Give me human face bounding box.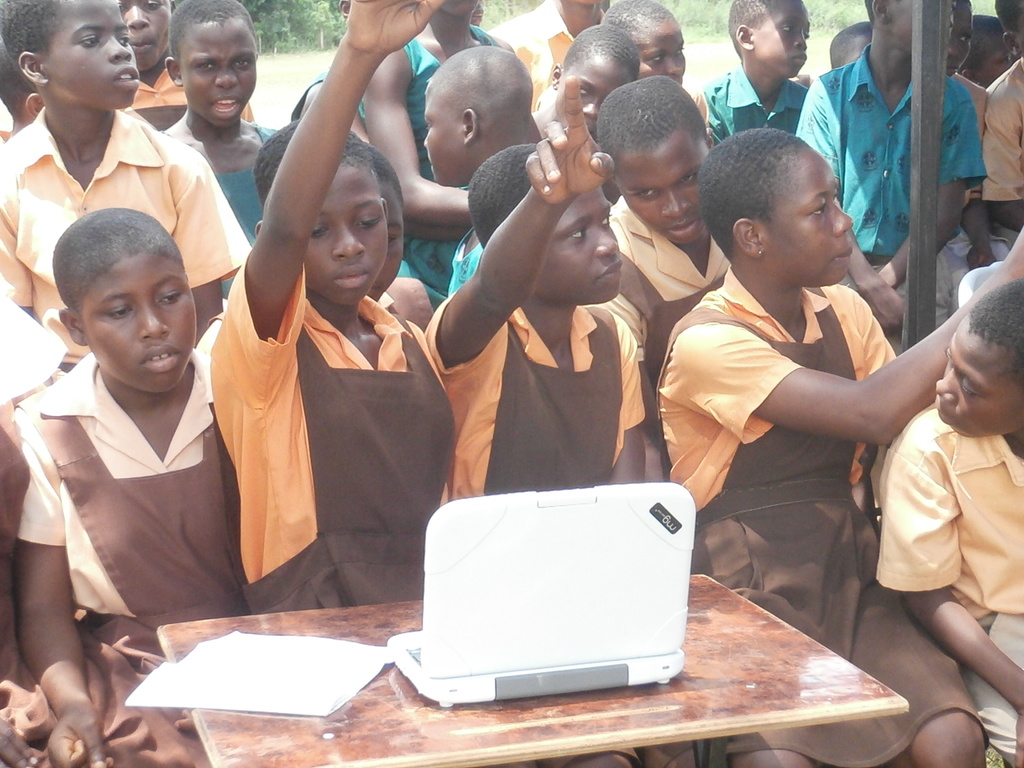
[618,134,705,247].
